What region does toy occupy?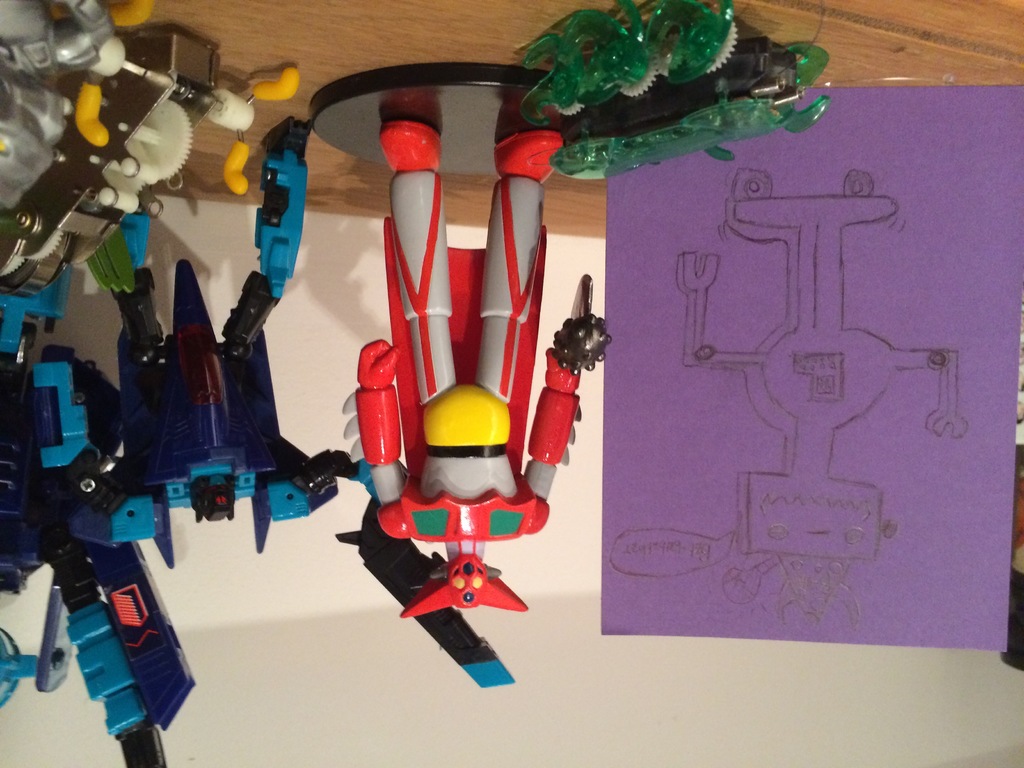
x1=324 y1=118 x2=582 y2=644.
